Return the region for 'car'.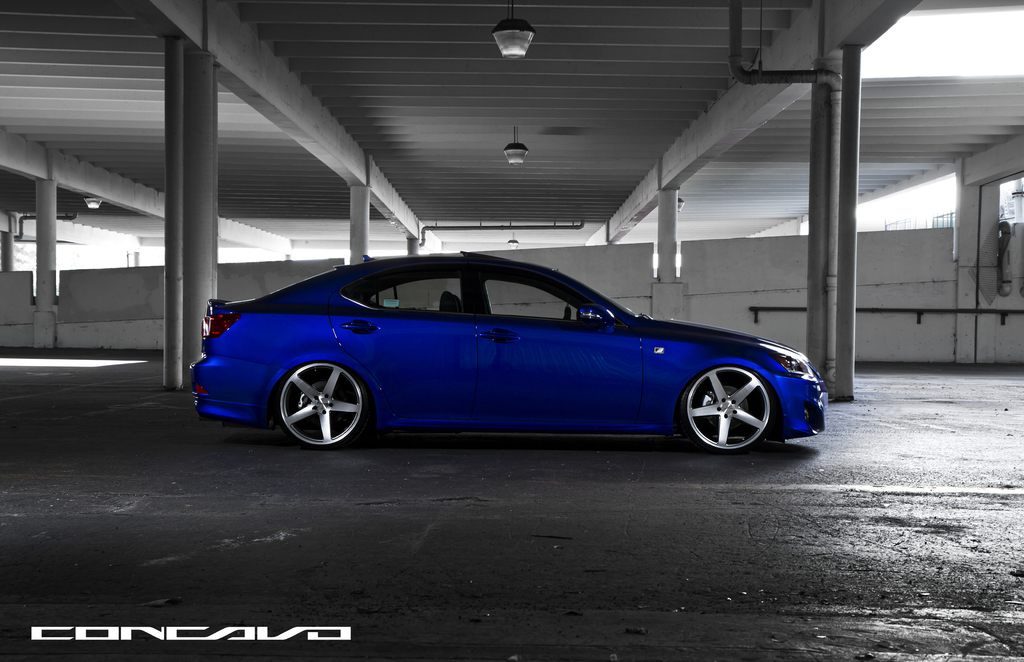
bbox=(179, 252, 844, 462).
